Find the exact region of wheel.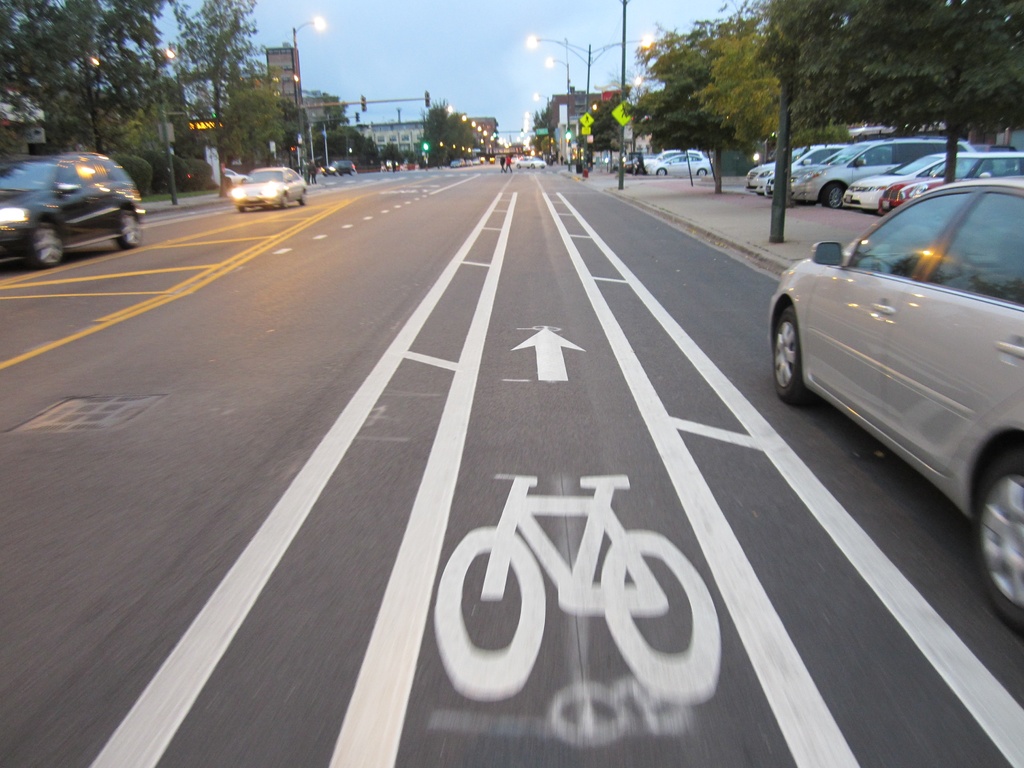
Exact region: rect(239, 207, 250, 216).
